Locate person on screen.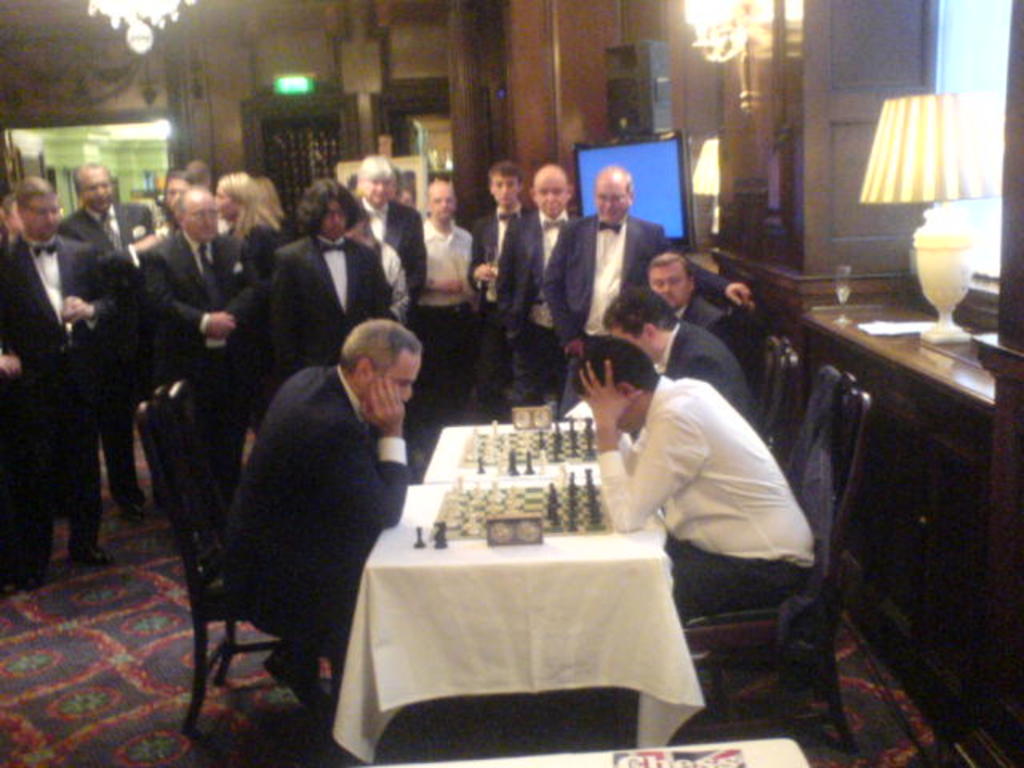
On screen at {"left": 571, "top": 326, "right": 822, "bottom": 618}.
